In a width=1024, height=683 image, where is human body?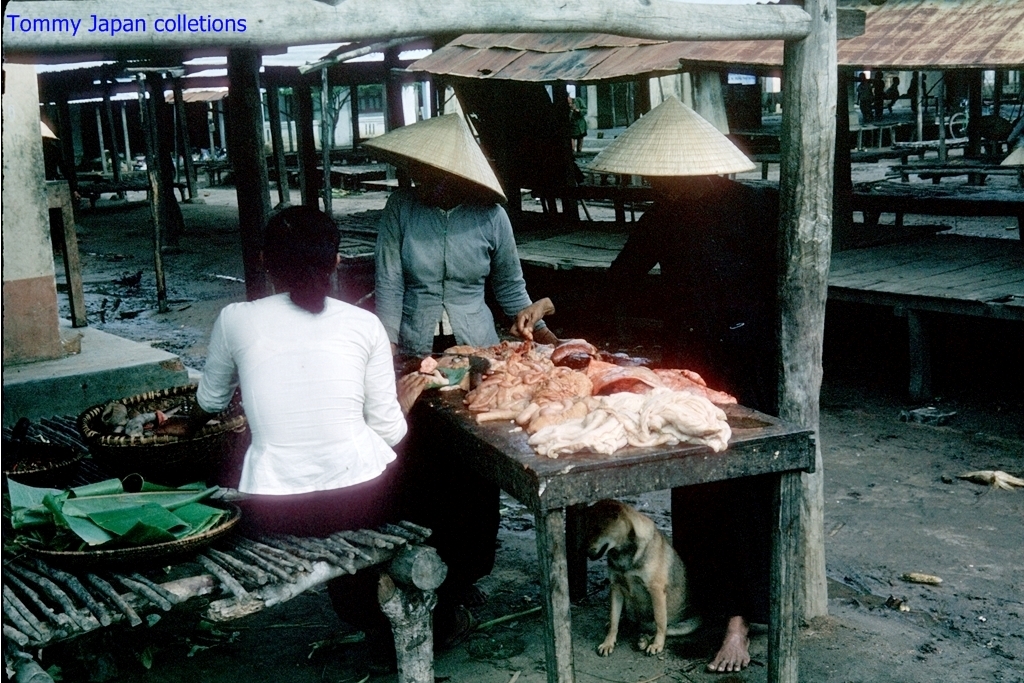
bbox=[382, 187, 556, 608].
